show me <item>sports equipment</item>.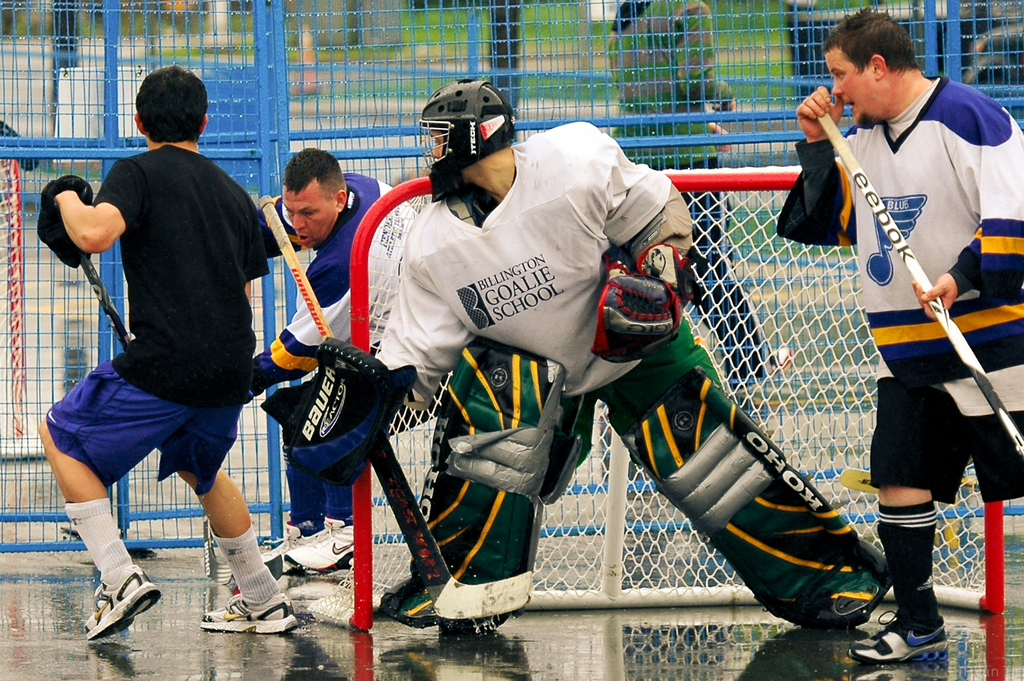
<item>sports equipment</item> is here: rect(814, 108, 1023, 459).
